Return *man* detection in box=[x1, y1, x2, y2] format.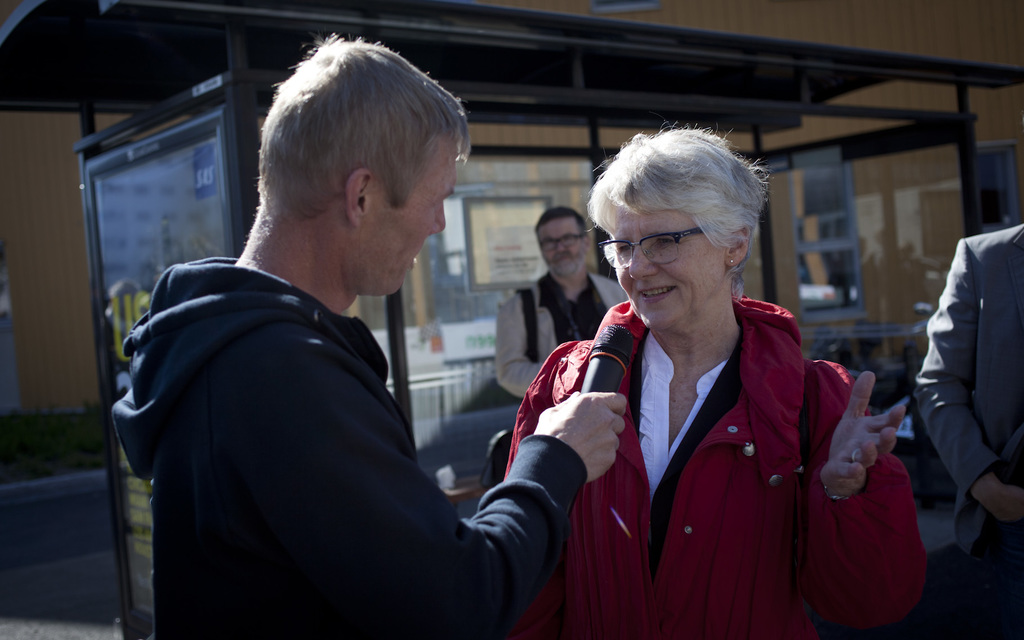
box=[104, 63, 576, 616].
